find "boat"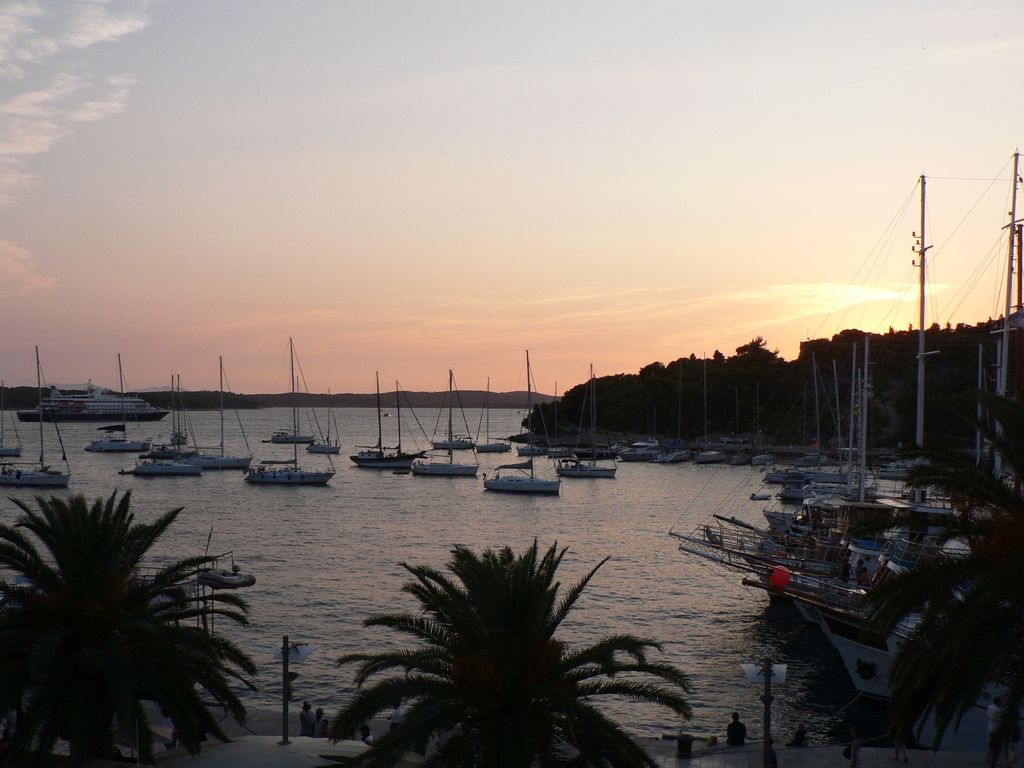
<box>244,340,341,488</box>
